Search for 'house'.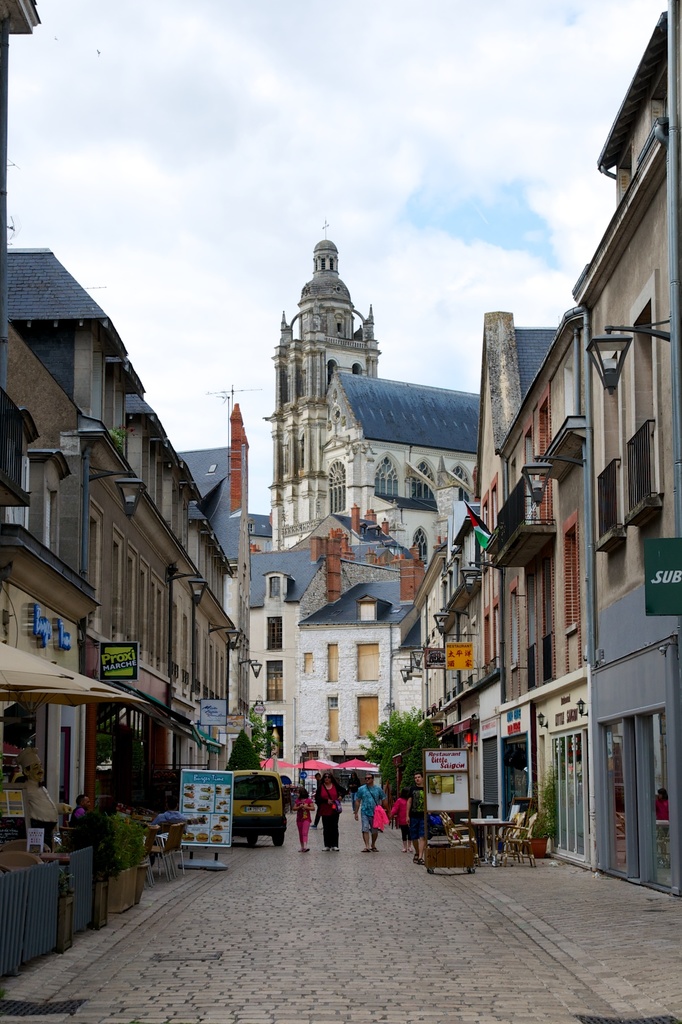
Found at (left=0, top=250, right=241, bottom=972).
